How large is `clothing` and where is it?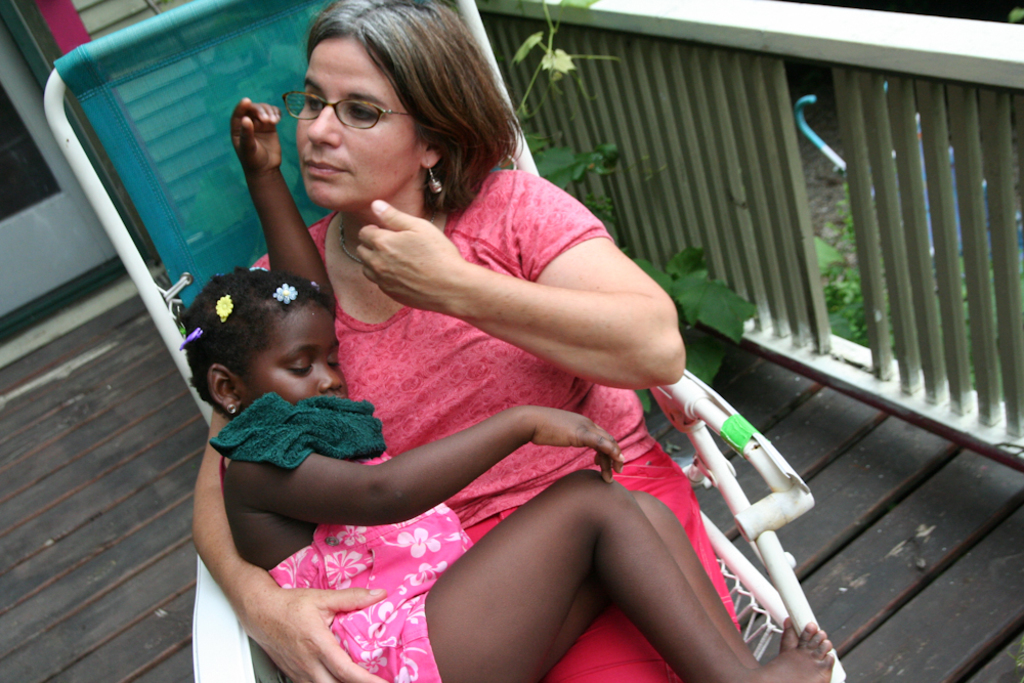
Bounding box: BBox(218, 435, 488, 682).
